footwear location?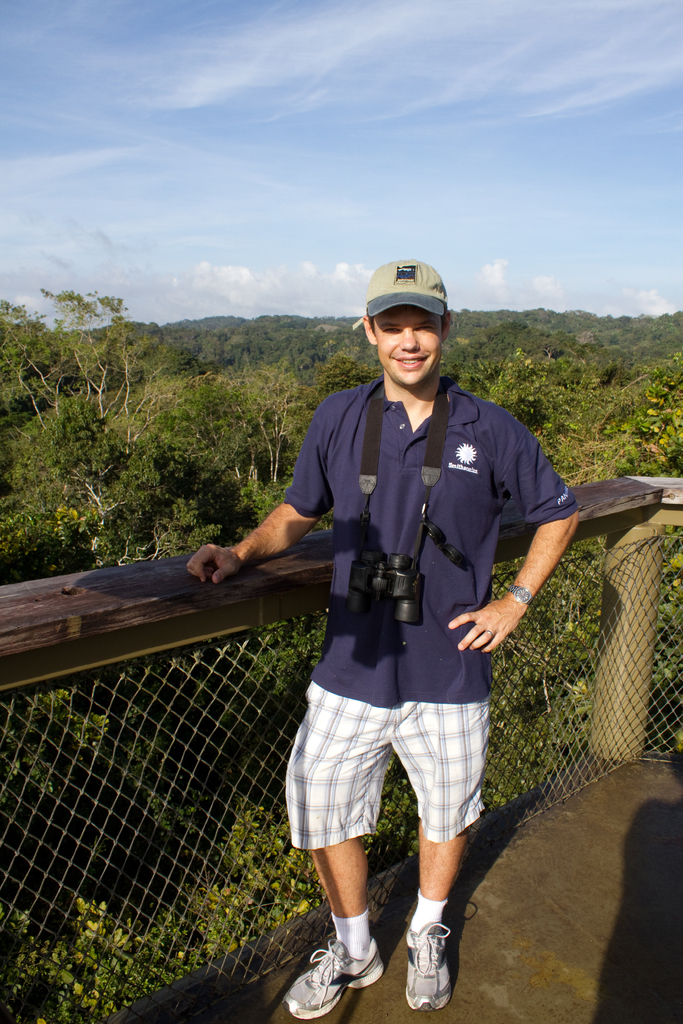
crop(401, 918, 465, 1014)
